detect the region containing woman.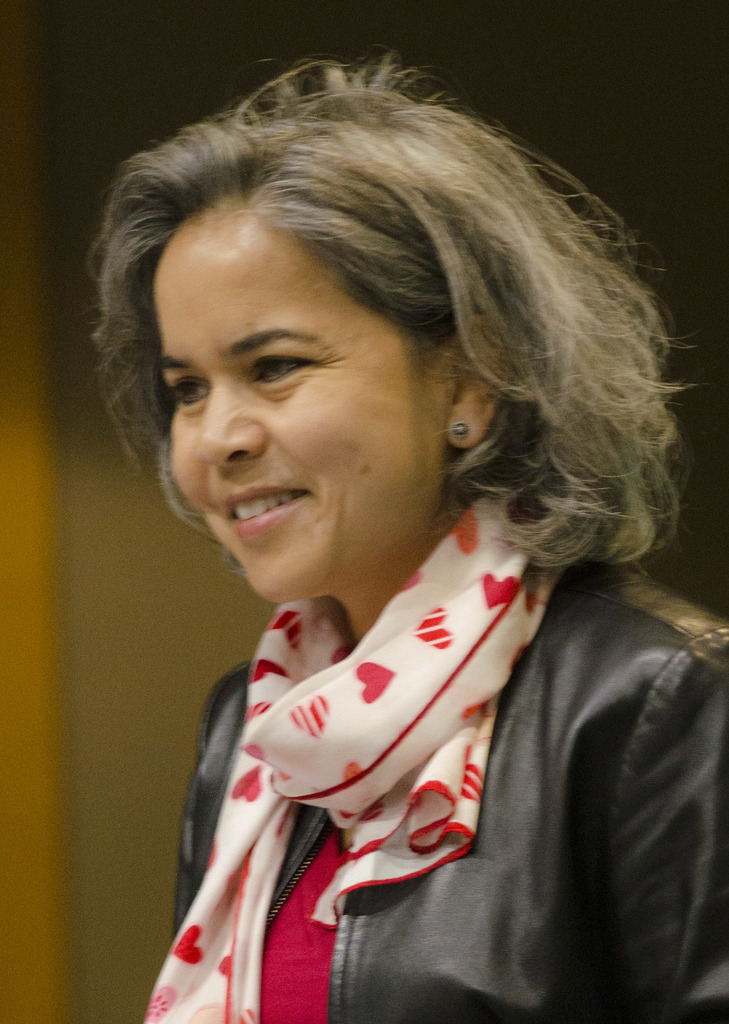
detection(20, 15, 728, 984).
